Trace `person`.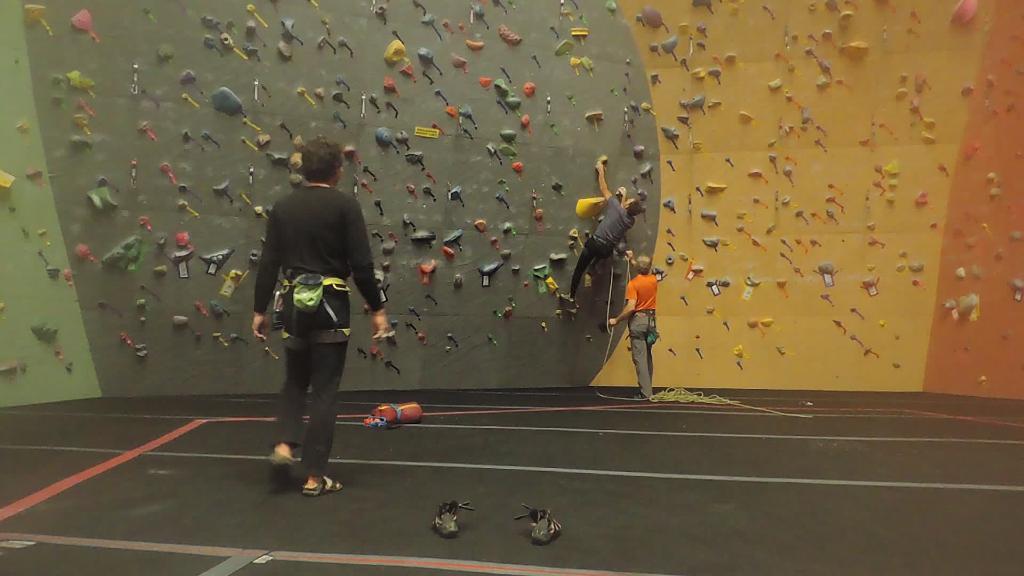
Traced to Rect(248, 128, 374, 493).
